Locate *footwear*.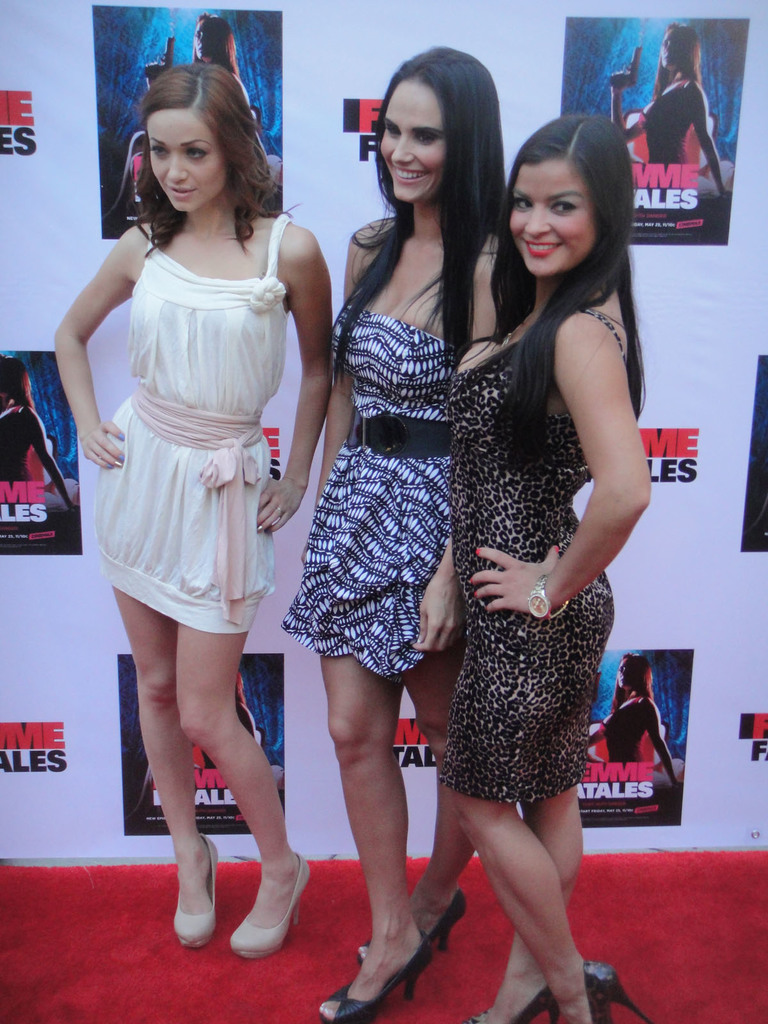
Bounding box: bbox=(176, 832, 220, 955).
